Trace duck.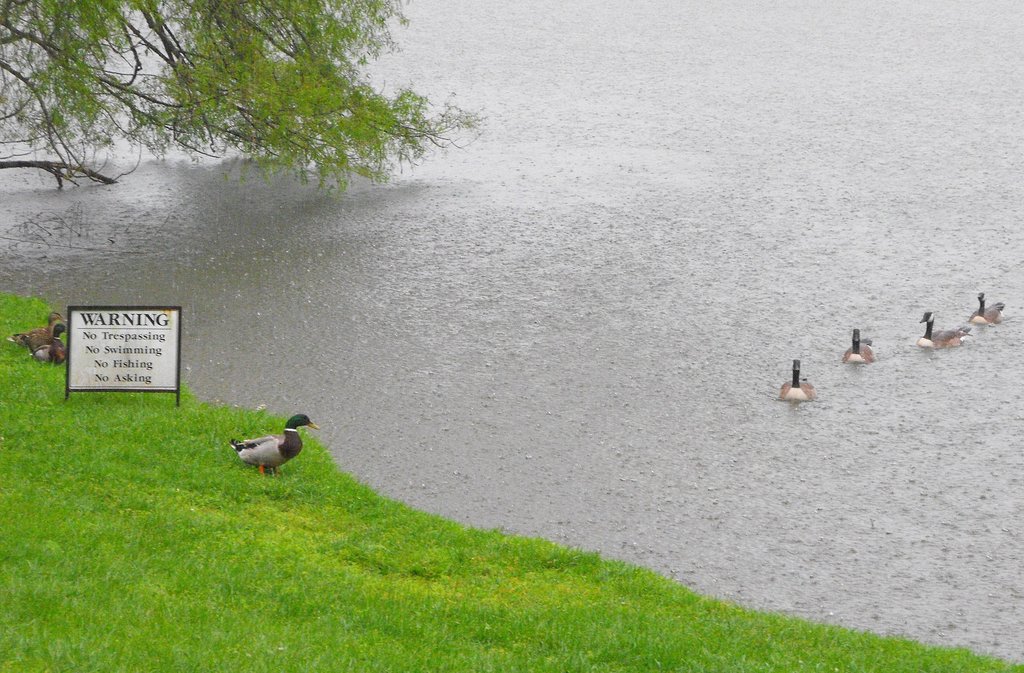
Traced to rect(845, 324, 880, 367).
